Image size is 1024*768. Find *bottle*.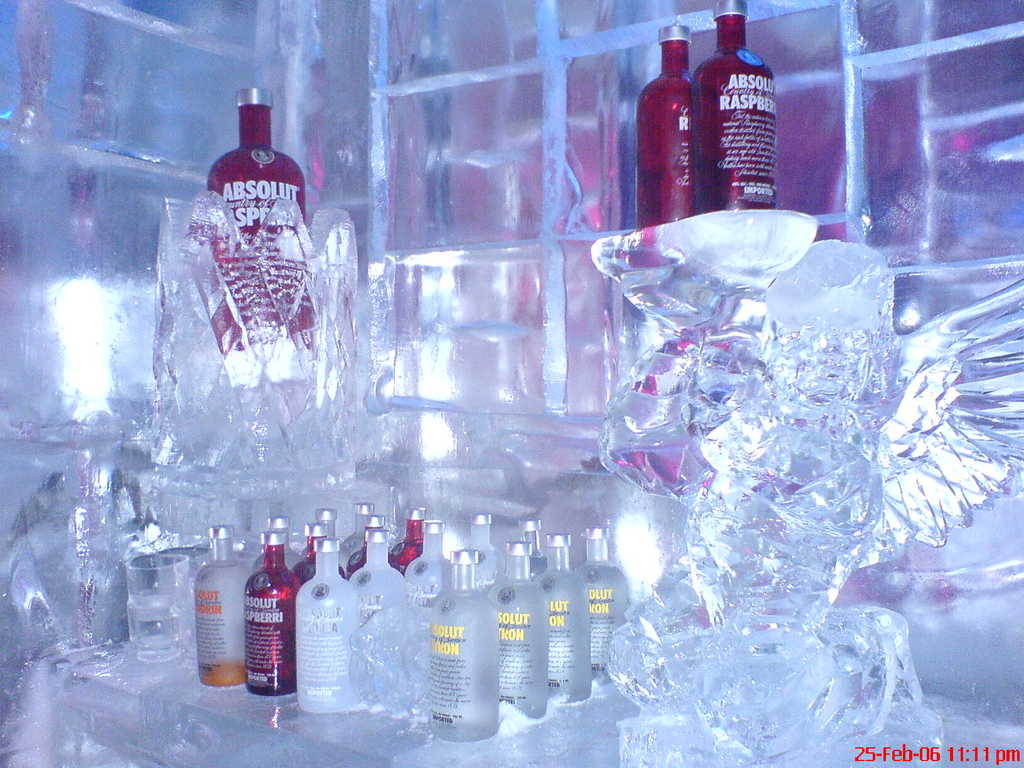
left=293, top=539, right=360, bottom=712.
